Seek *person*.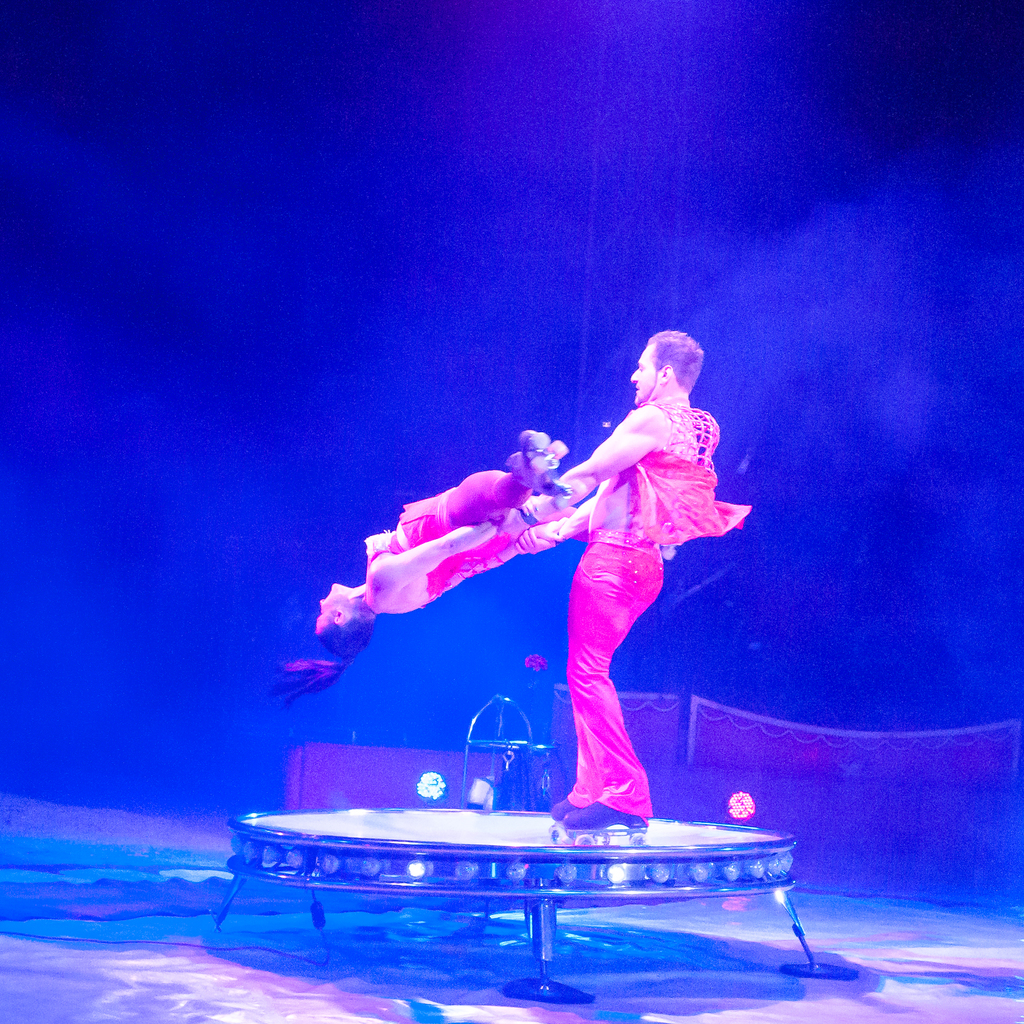
rect(273, 422, 584, 708).
